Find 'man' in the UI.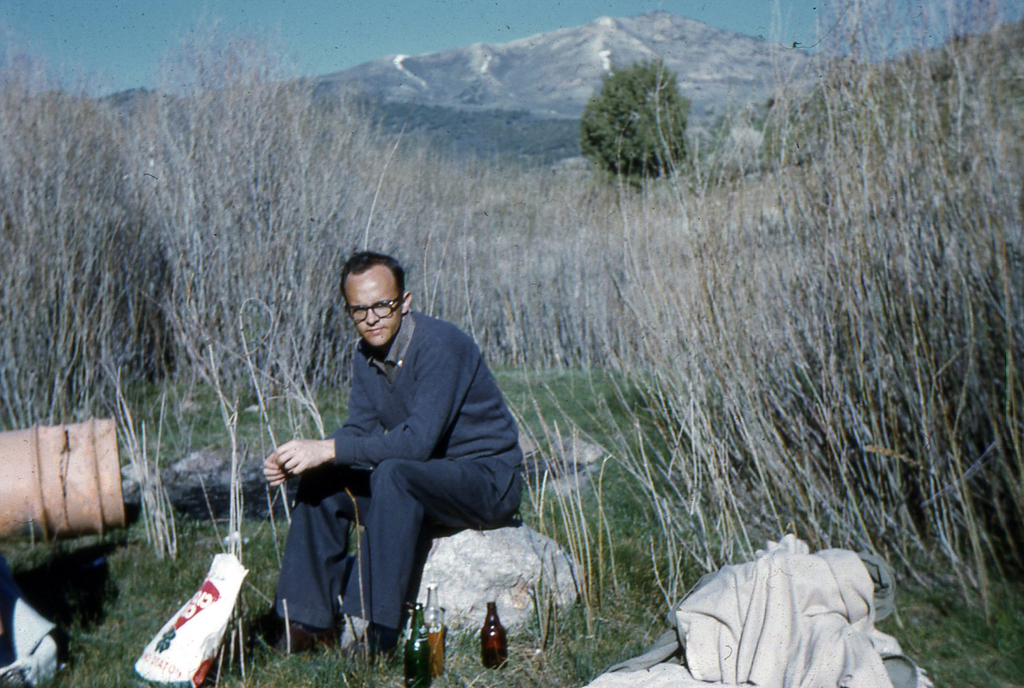
UI element at 249/246/519/658.
